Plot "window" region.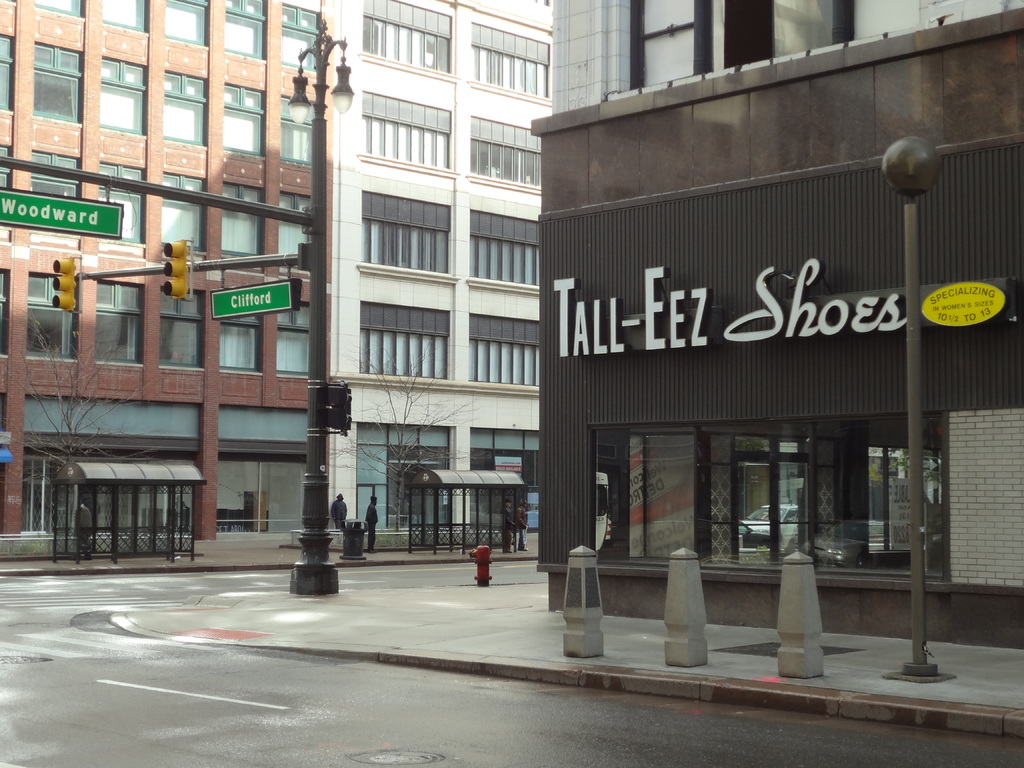
Plotted at 91,159,146,236.
